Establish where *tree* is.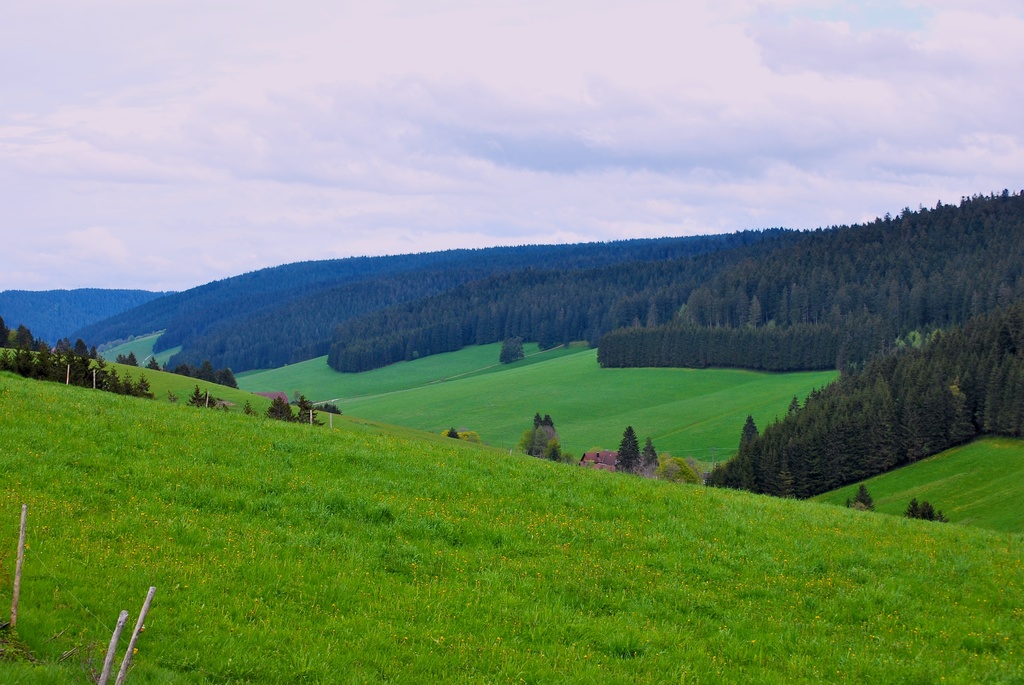
Established at left=188, top=384, right=234, bottom=413.
